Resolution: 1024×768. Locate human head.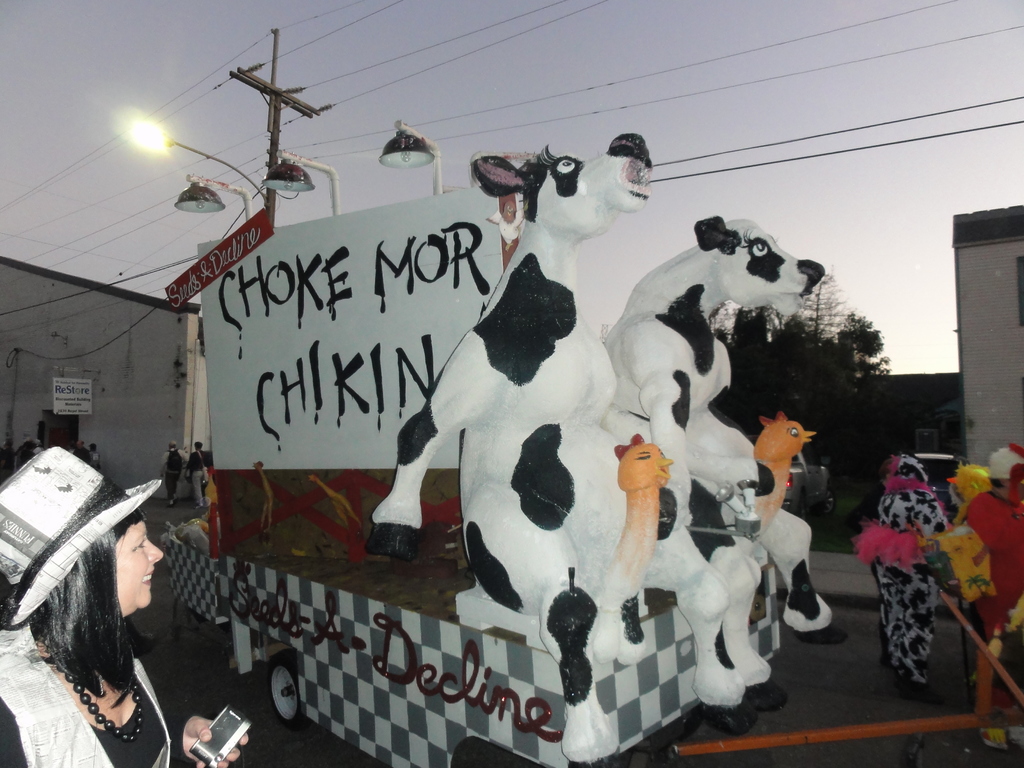
detection(191, 441, 204, 450).
